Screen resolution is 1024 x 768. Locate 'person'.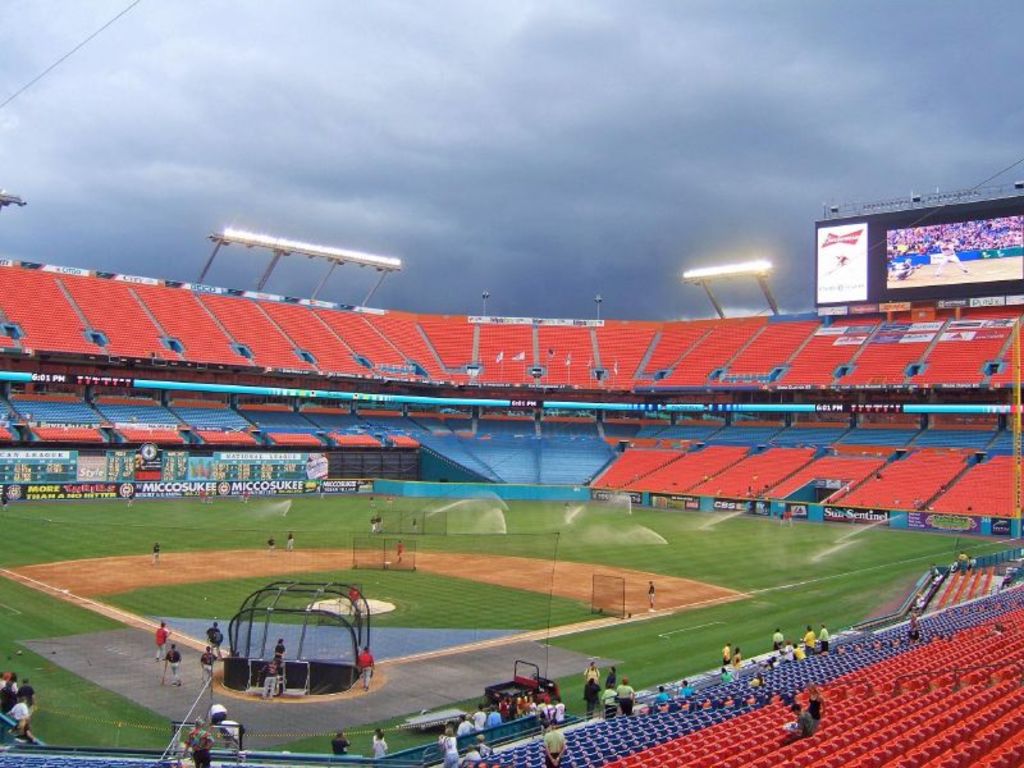
329:731:349:756.
